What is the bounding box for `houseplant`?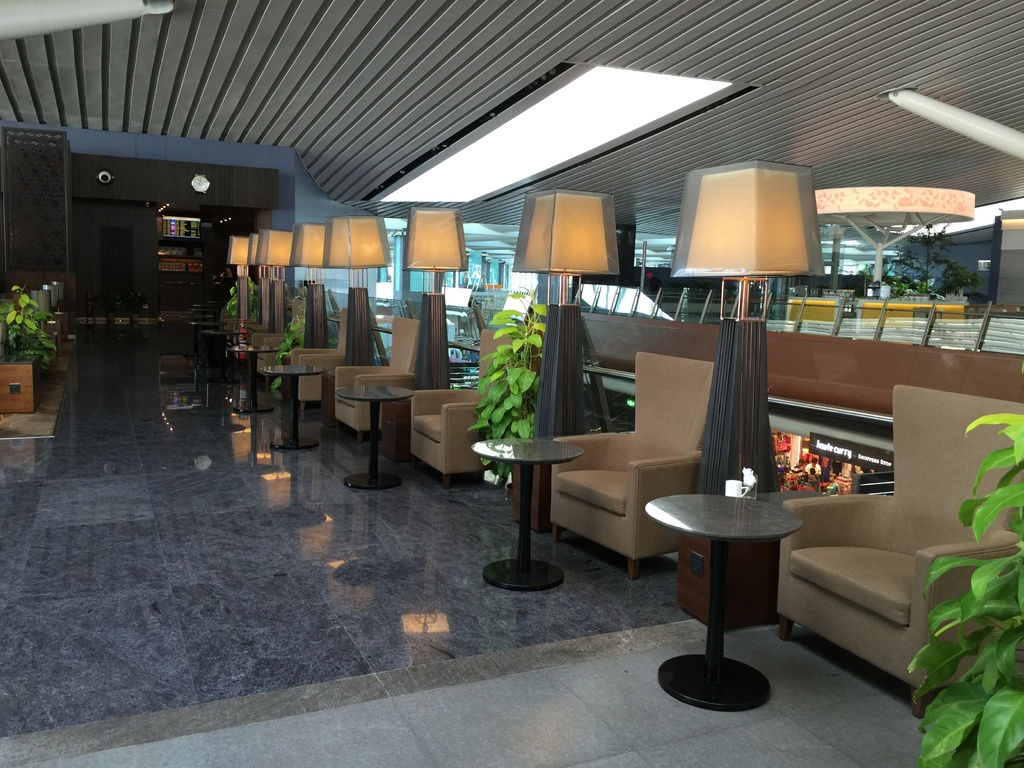
bbox(219, 266, 267, 381).
